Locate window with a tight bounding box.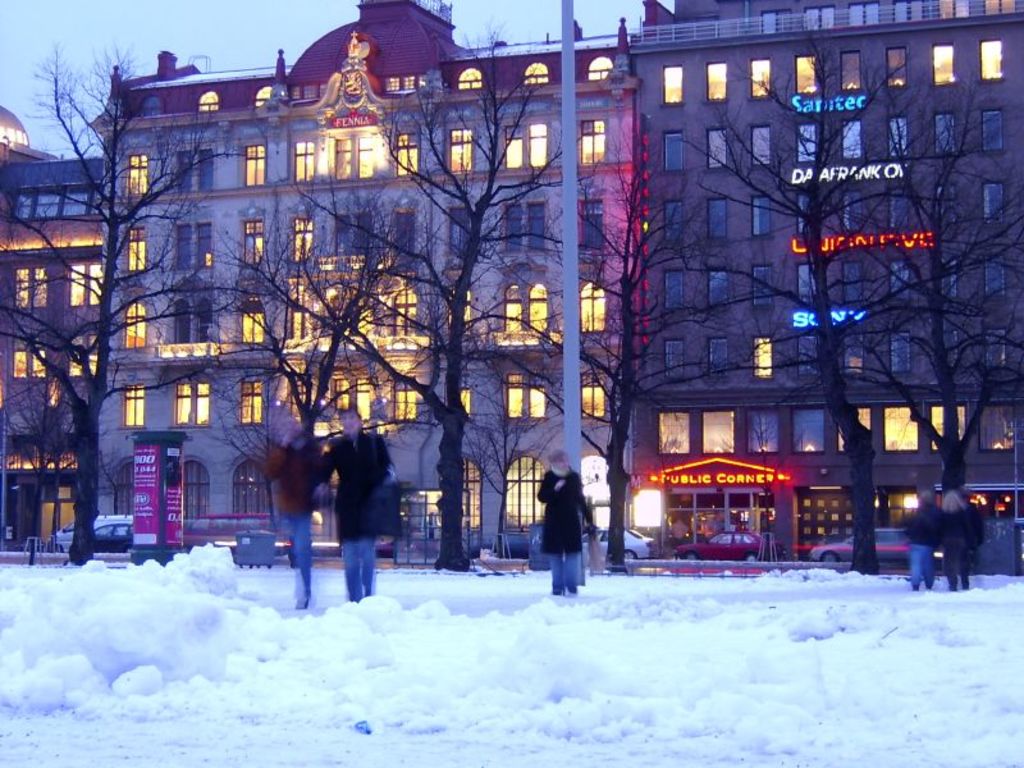
<region>444, 454, 481, 536</region>.
